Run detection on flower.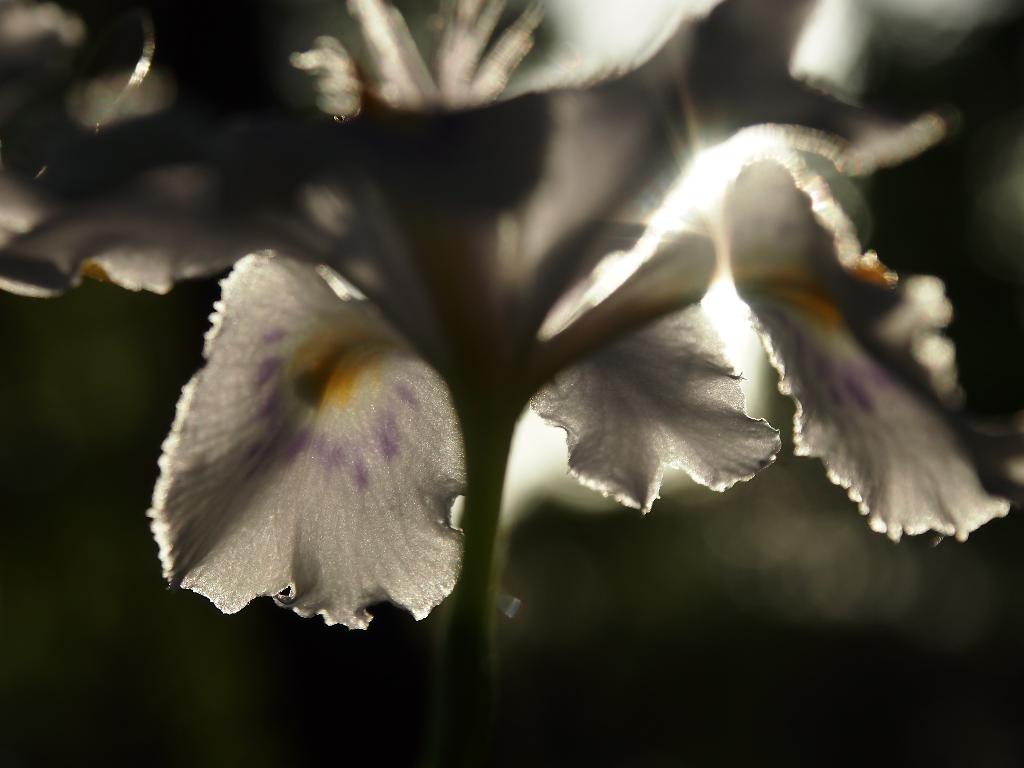
Result: region(0, 0, 1022, 637).
